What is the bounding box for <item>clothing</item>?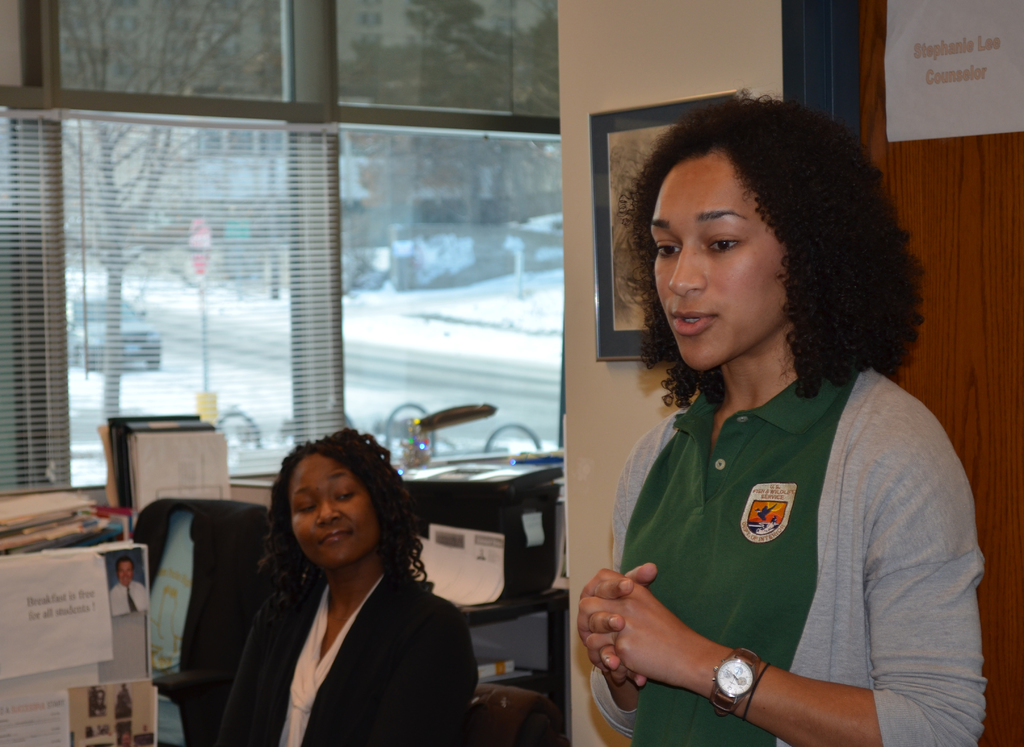
bbox=(122, 735, 141, 746).
